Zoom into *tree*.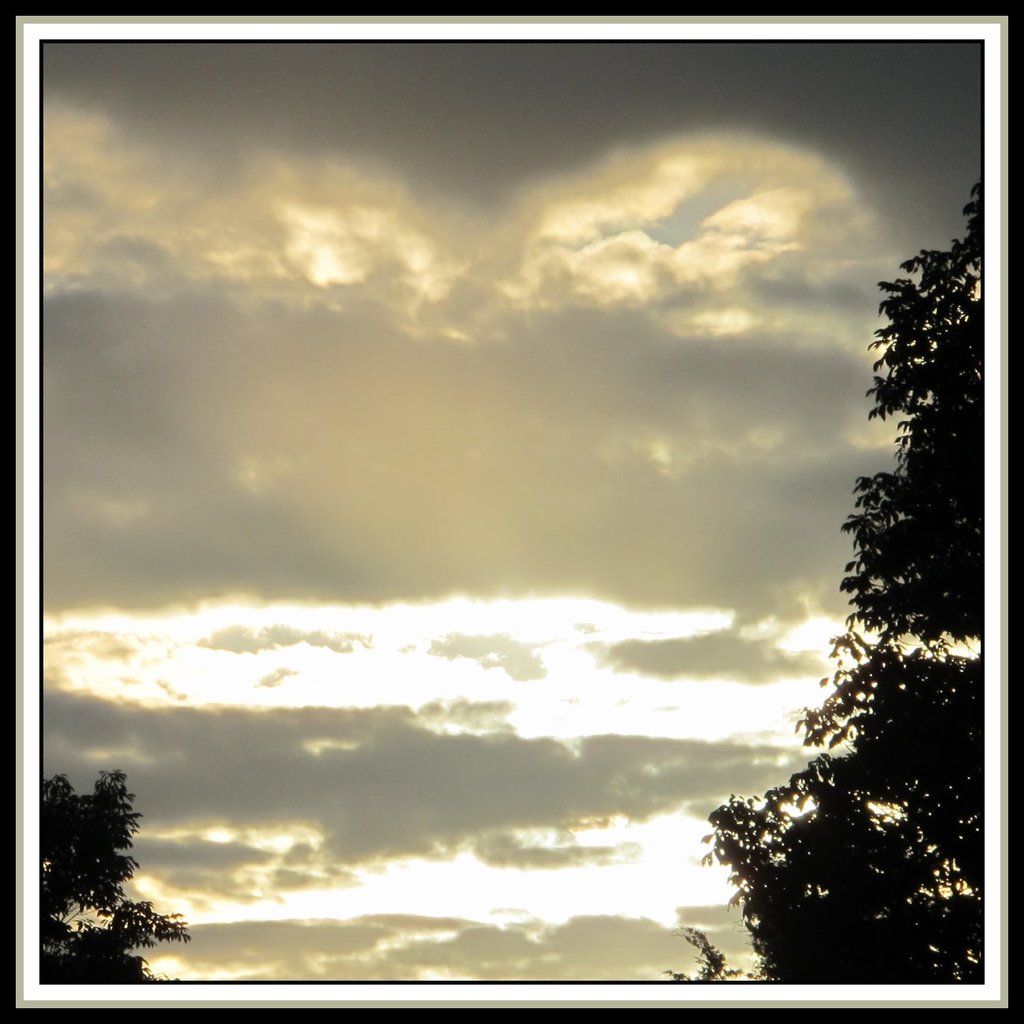
Zoom target: Rect(721, 206, 998, 981).
